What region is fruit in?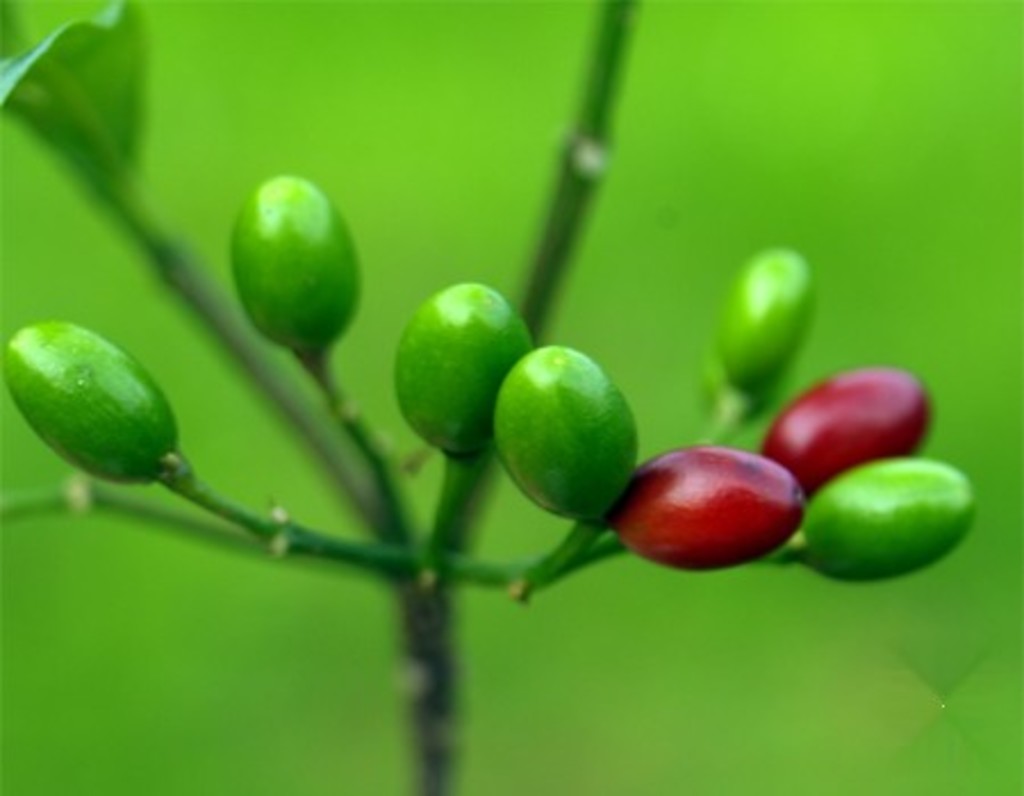
2 325 177 487.
